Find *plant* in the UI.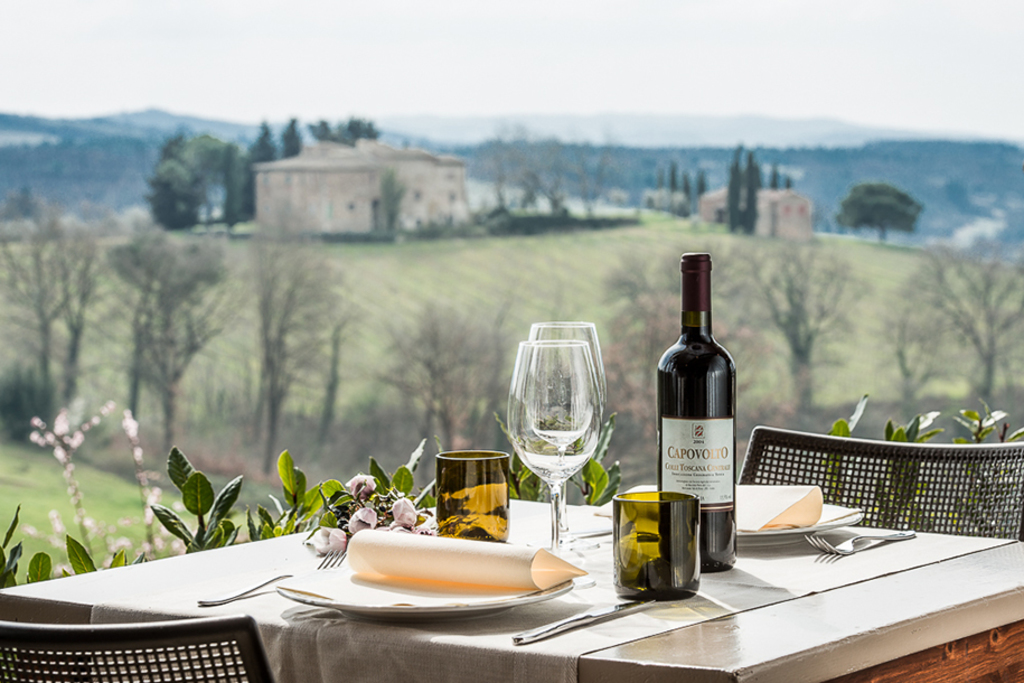
UI element at [873, 409, 949, 533].
